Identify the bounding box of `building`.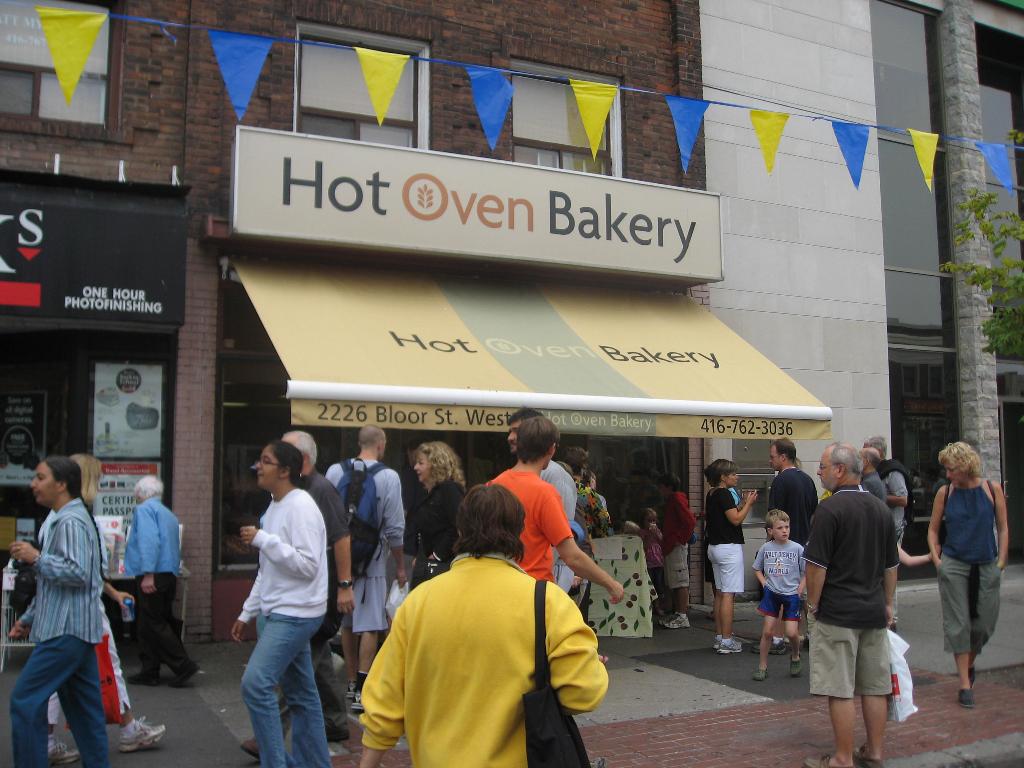
871/0/1023/582.
